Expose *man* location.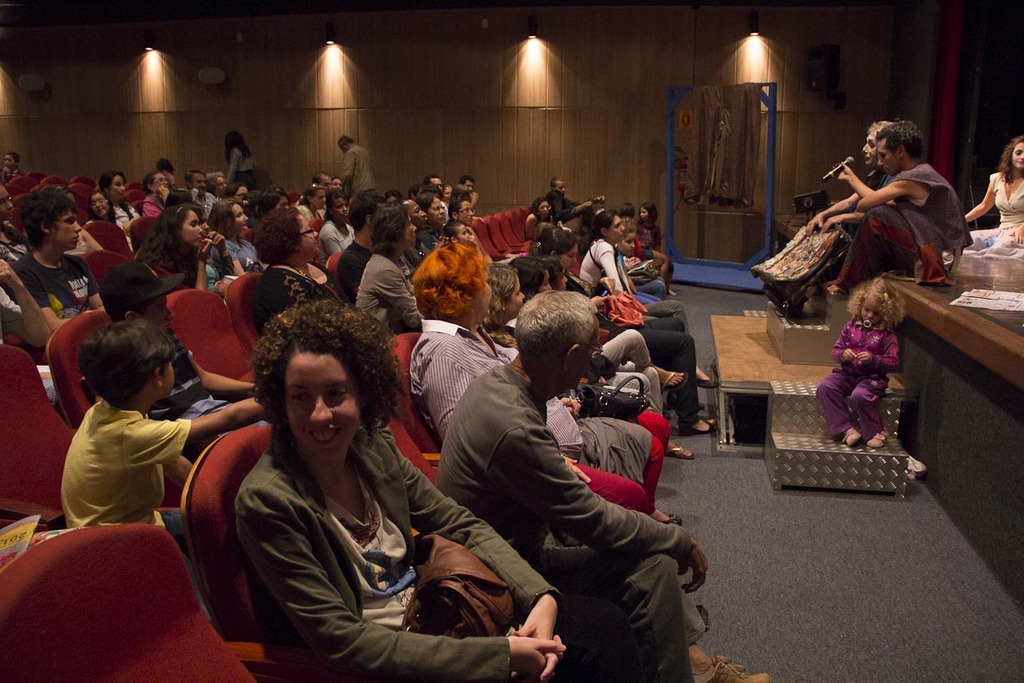
Exposed at 7 189 109 335.
